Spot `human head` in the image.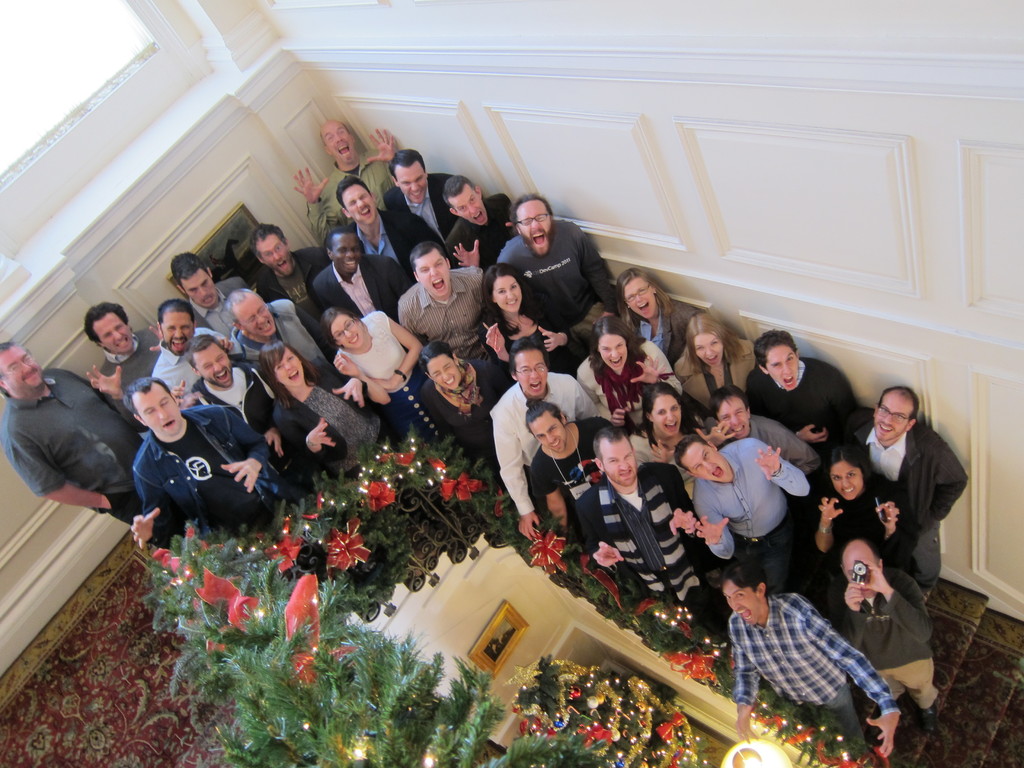
`human head` found at [x1=710, y1=387, x2=755, y2=440].
